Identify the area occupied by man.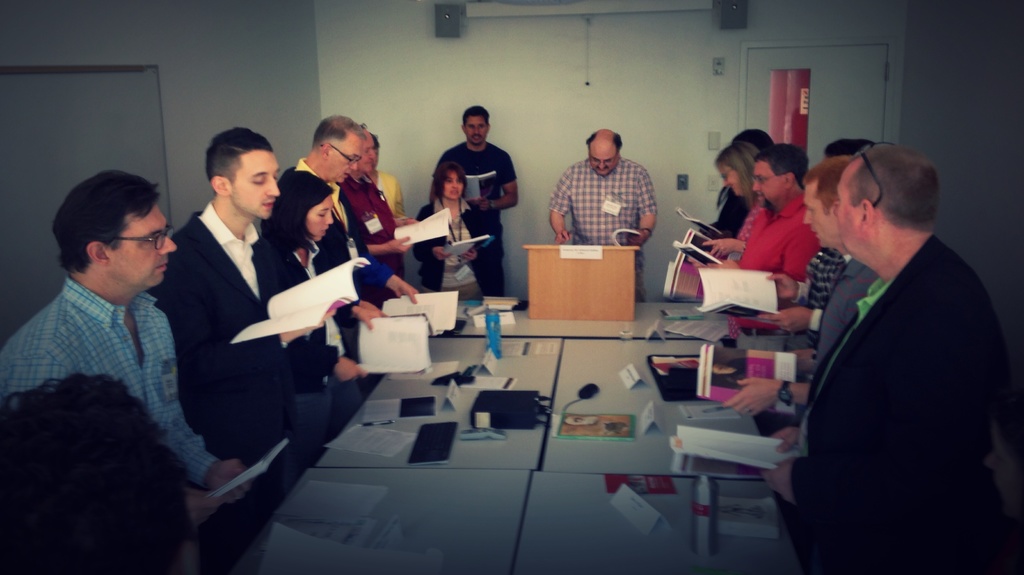
Area: crop(691, 142, 821, 332).
